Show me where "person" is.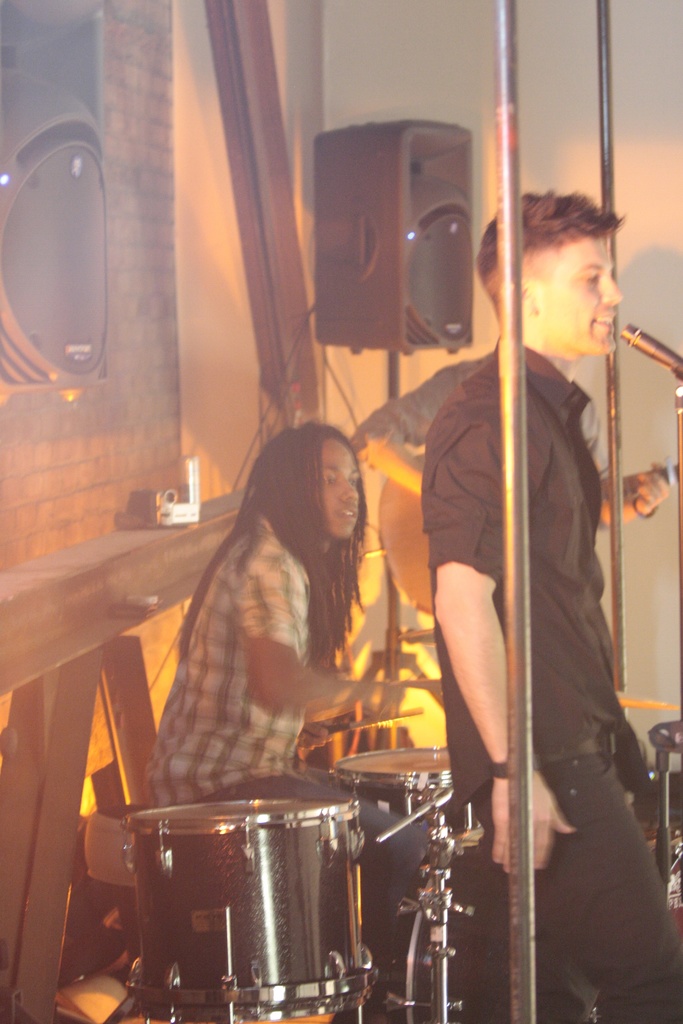
"person" is at [left=152, top=434, right=421, bottom=847].
